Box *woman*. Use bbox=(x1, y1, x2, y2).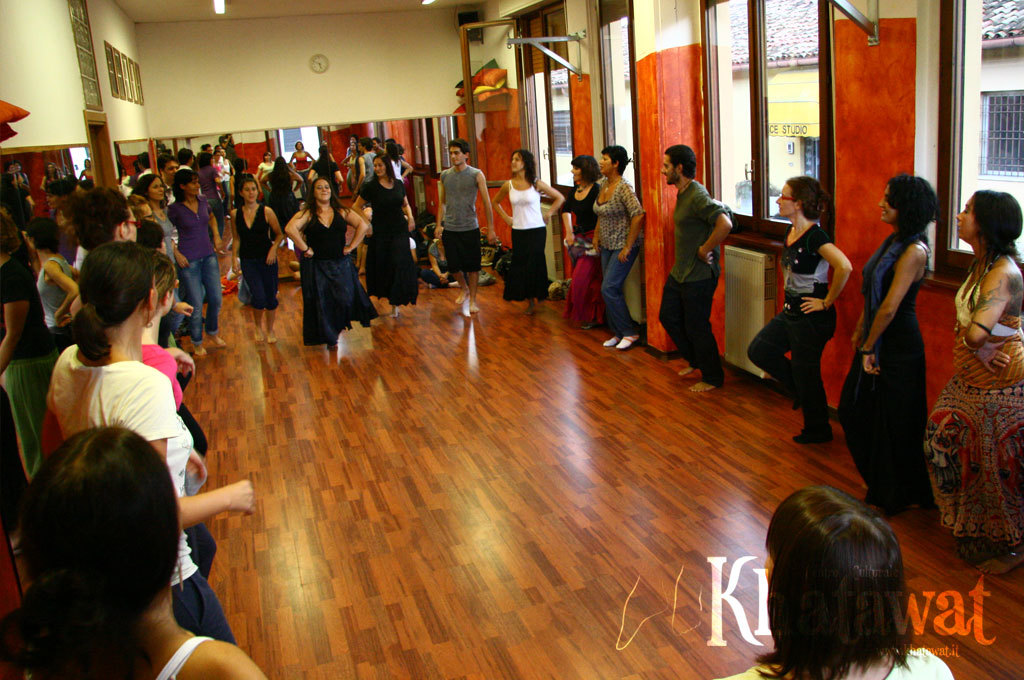
bbox=(295, 139, 312, 195).
